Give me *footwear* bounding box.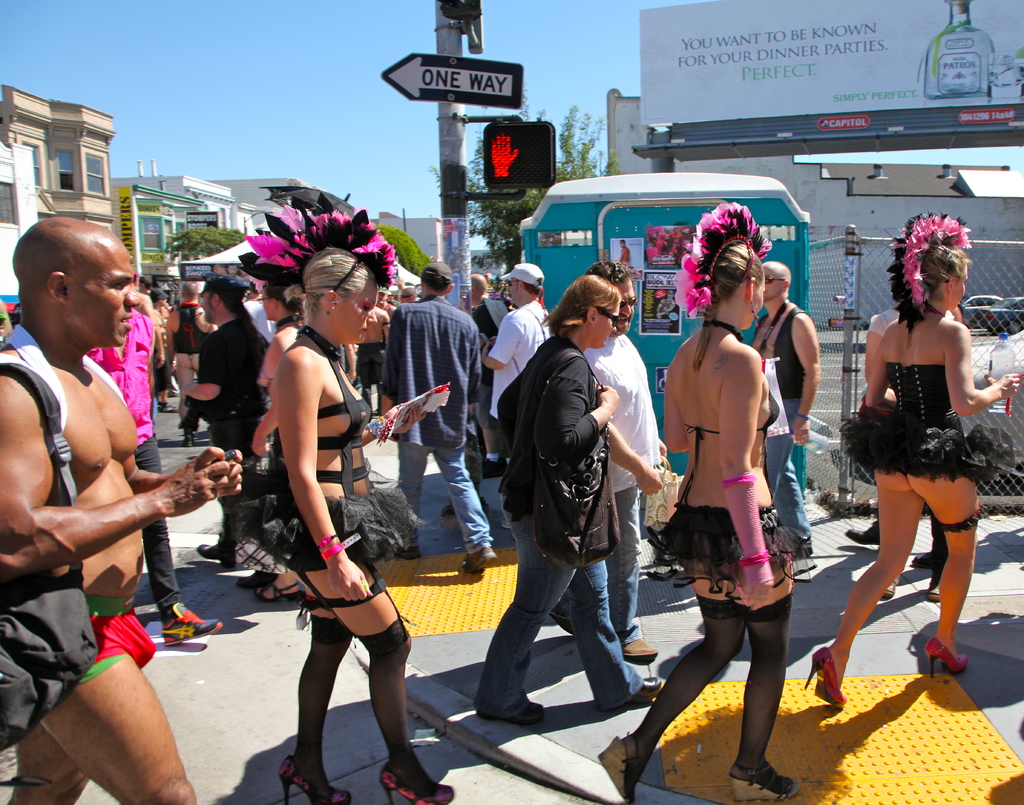
locate(925, 626, 973, 681).
